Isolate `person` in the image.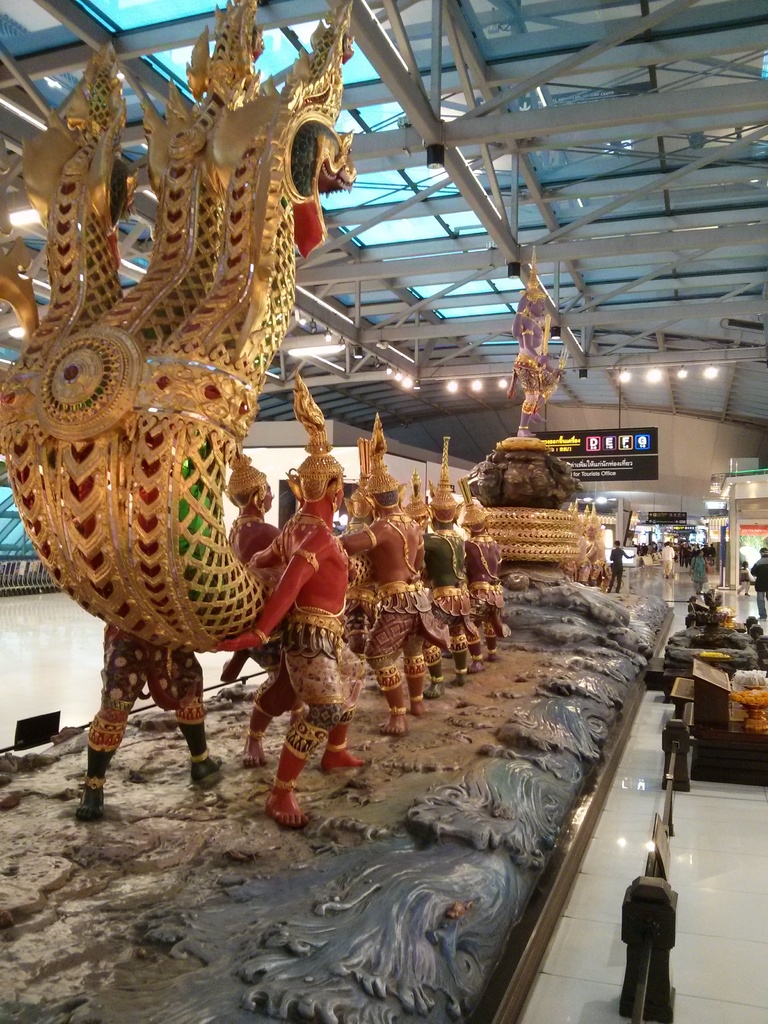
Isolated region: Rect(211, 454, 365, 827).
